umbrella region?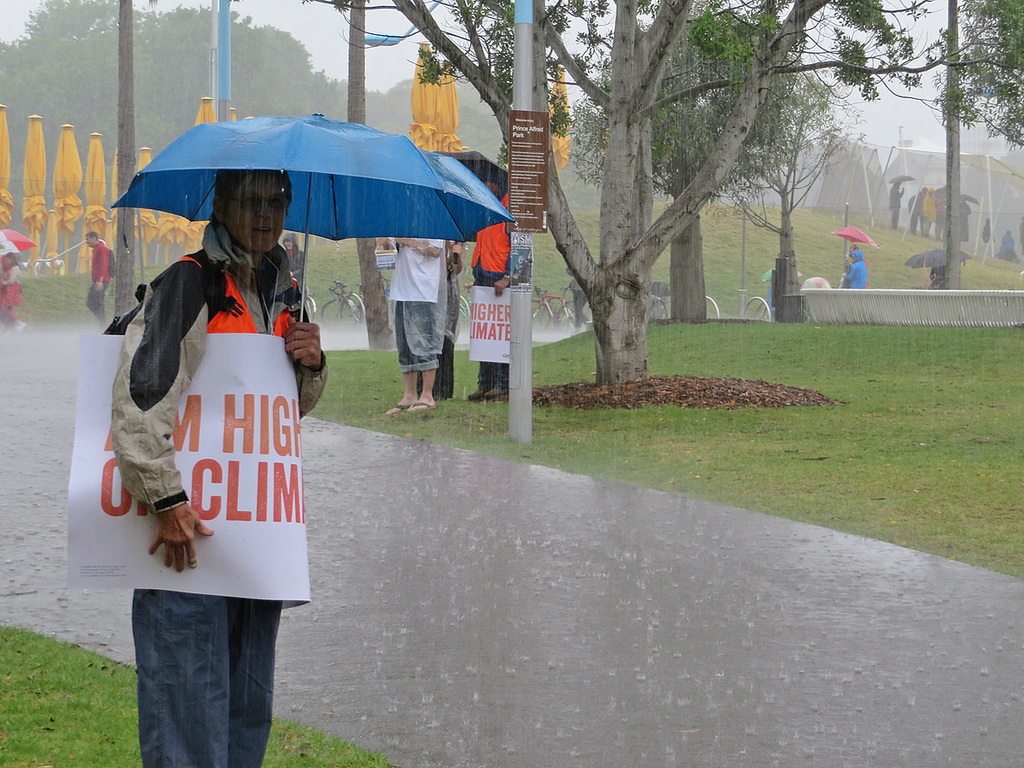
(x1=436, y1=62, x2=469, y2=151)
